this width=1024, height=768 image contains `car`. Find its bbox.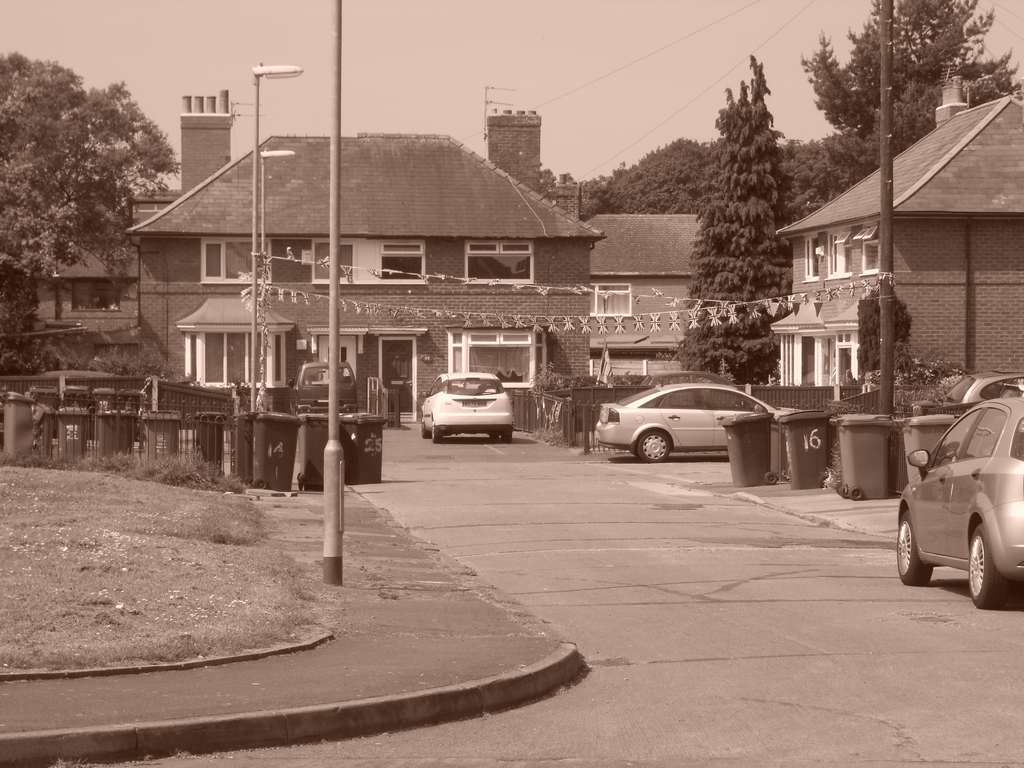
639,369,738,388.
